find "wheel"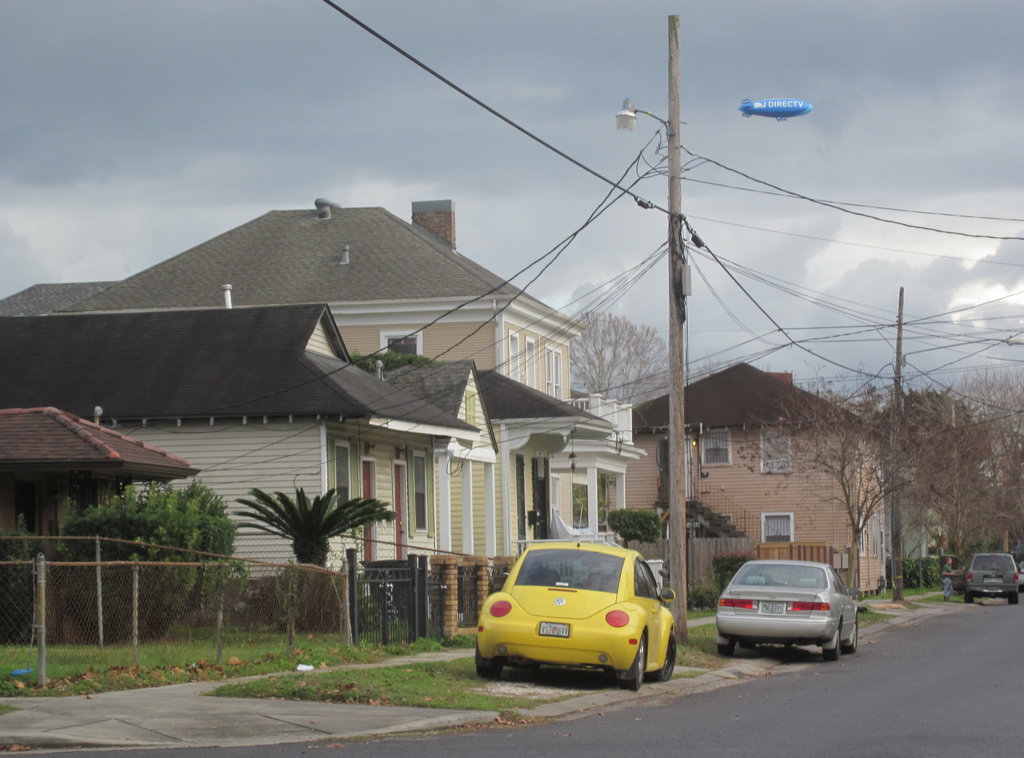
843/615/857/654
